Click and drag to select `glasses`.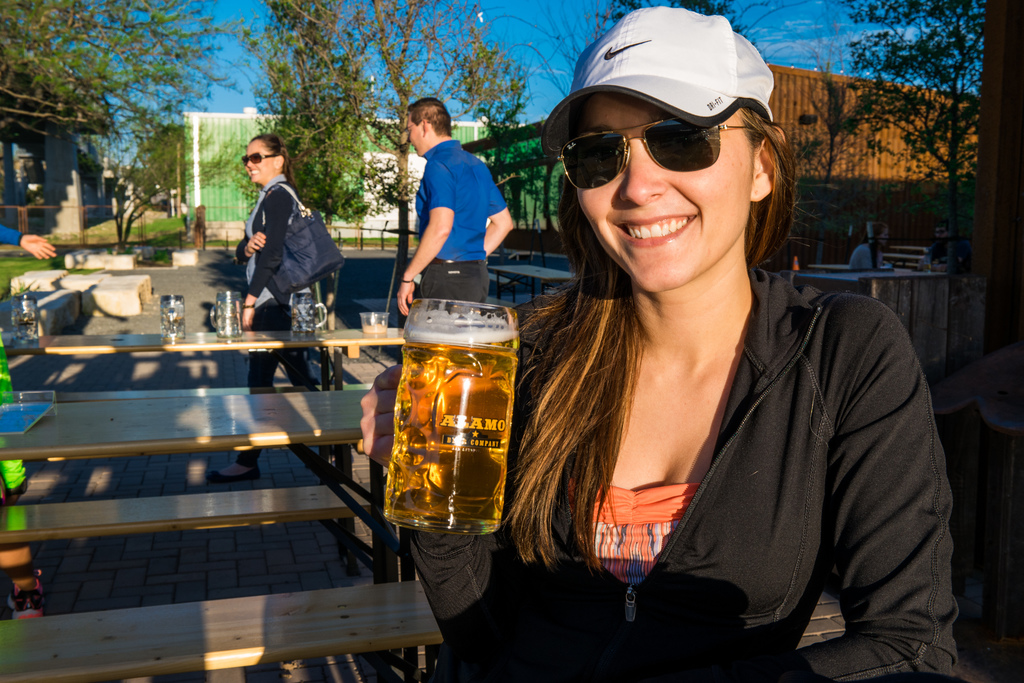
Selection: (406, 119, 420, 135).
